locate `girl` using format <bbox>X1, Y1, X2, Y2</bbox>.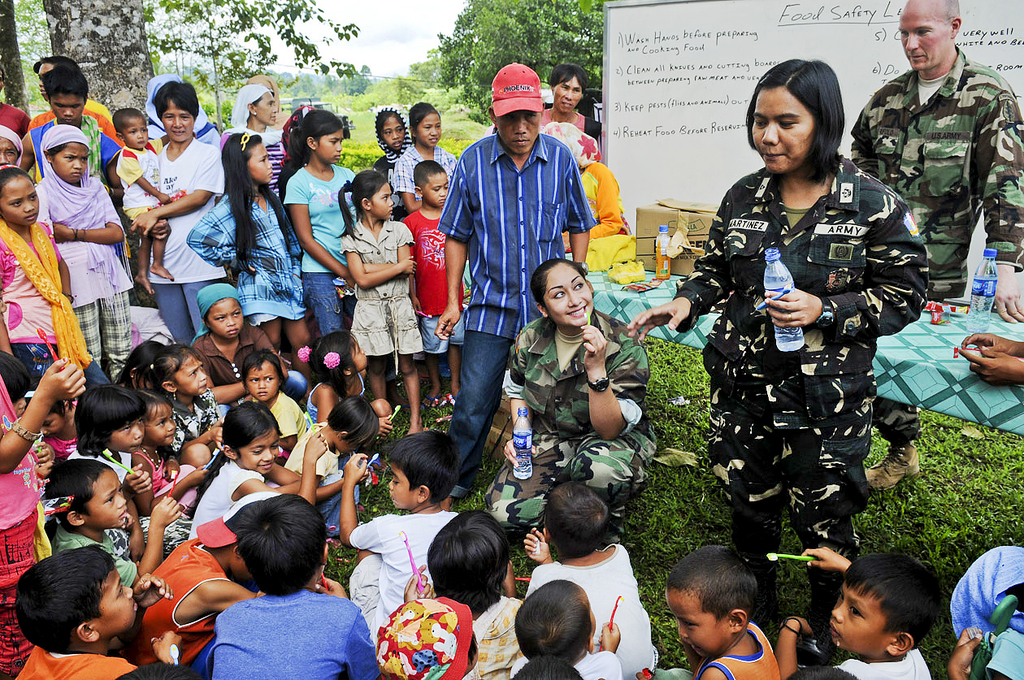
<bbox>184, 128, 310, 363</bbox>.
